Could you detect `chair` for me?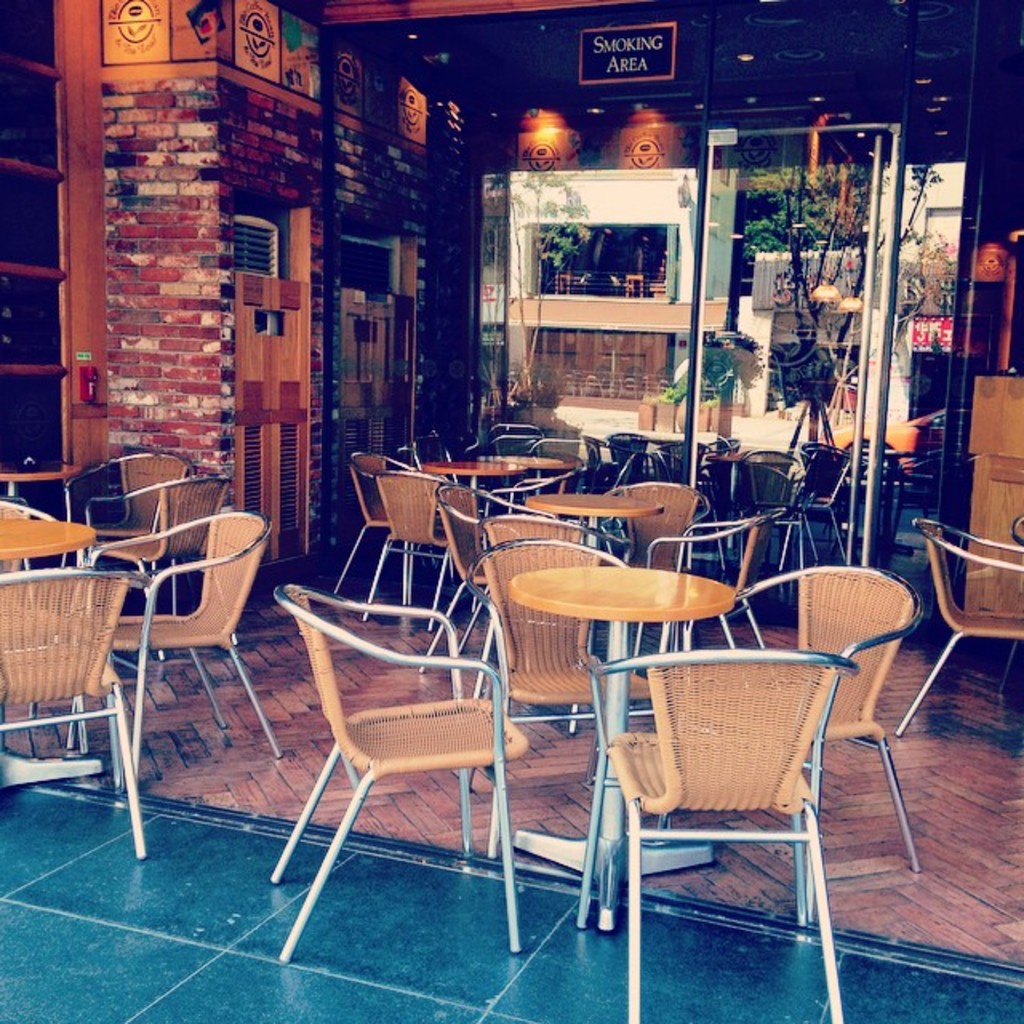
Detection result: region(461, 541, 626, 787).
